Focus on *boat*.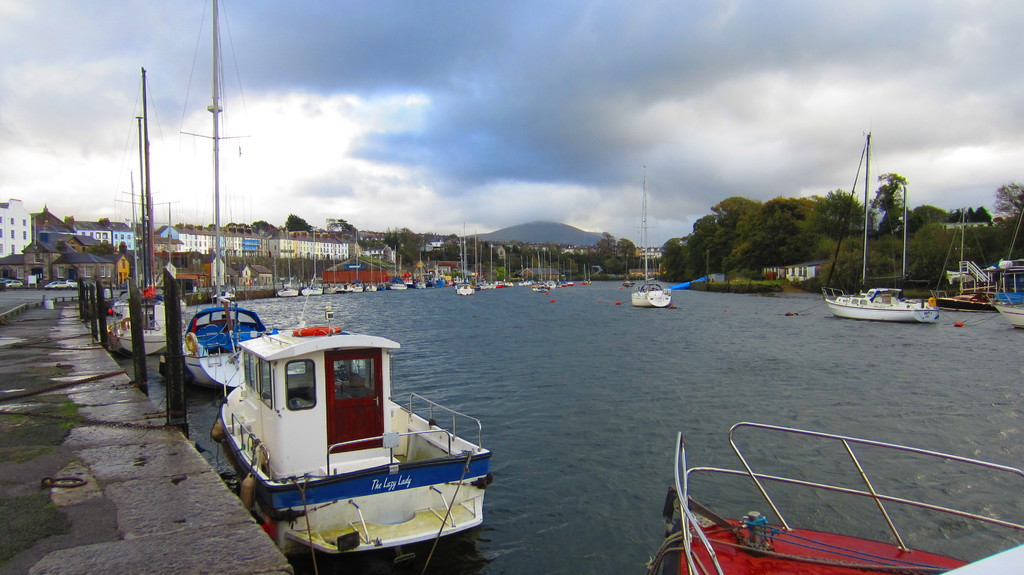
Focused at (172,7,278,397).
